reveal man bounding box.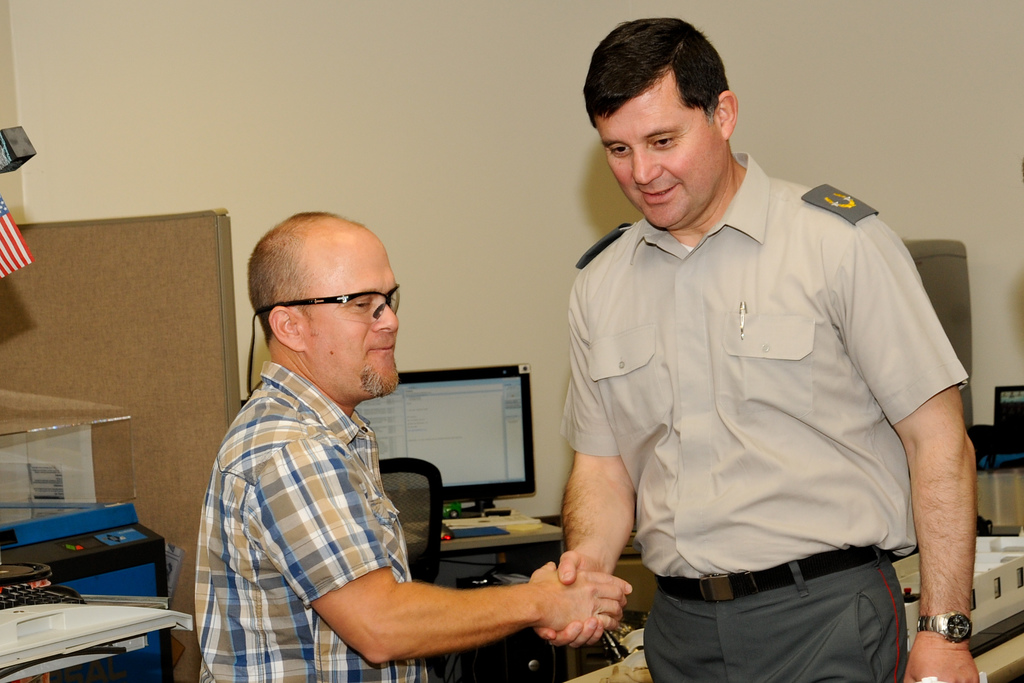
Revealed: bbox(535, 16, 980, 682).
